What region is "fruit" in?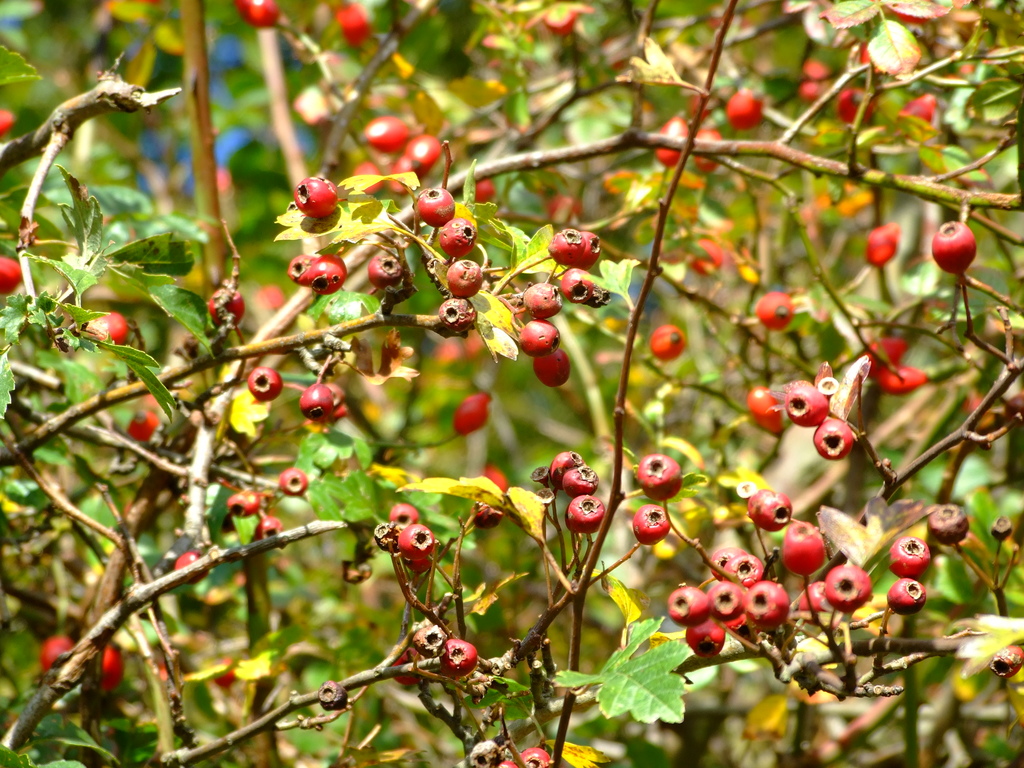
l=278, t=466, r=307, b=497.
